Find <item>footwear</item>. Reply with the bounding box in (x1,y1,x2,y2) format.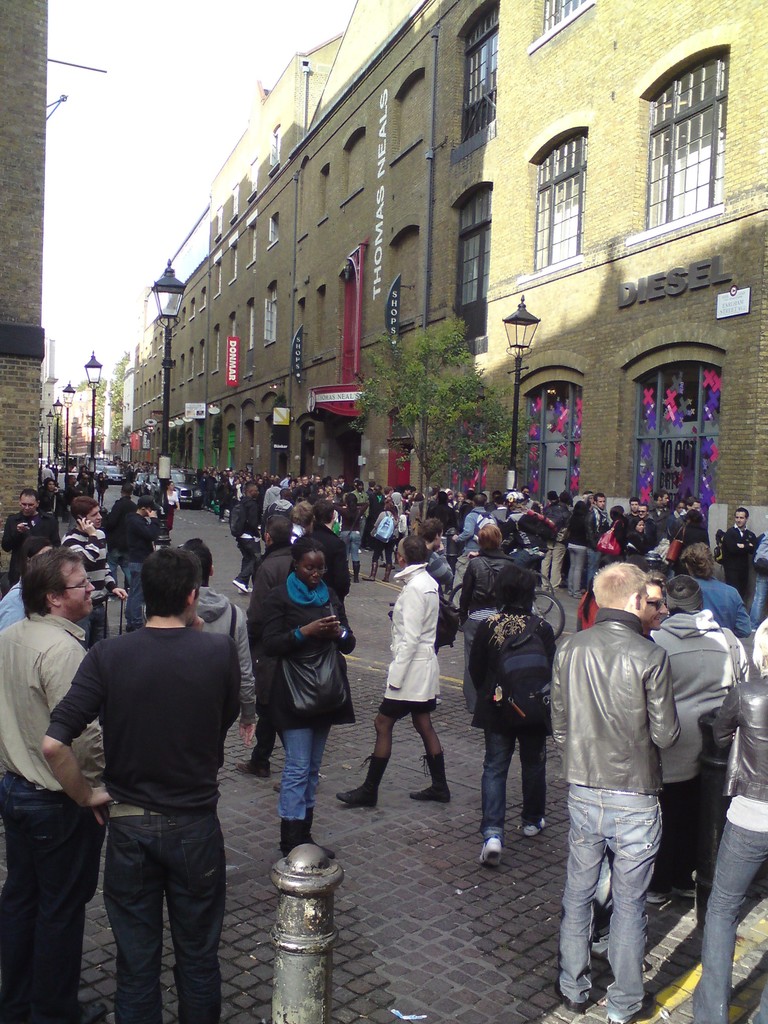
(381,565,390,583).
